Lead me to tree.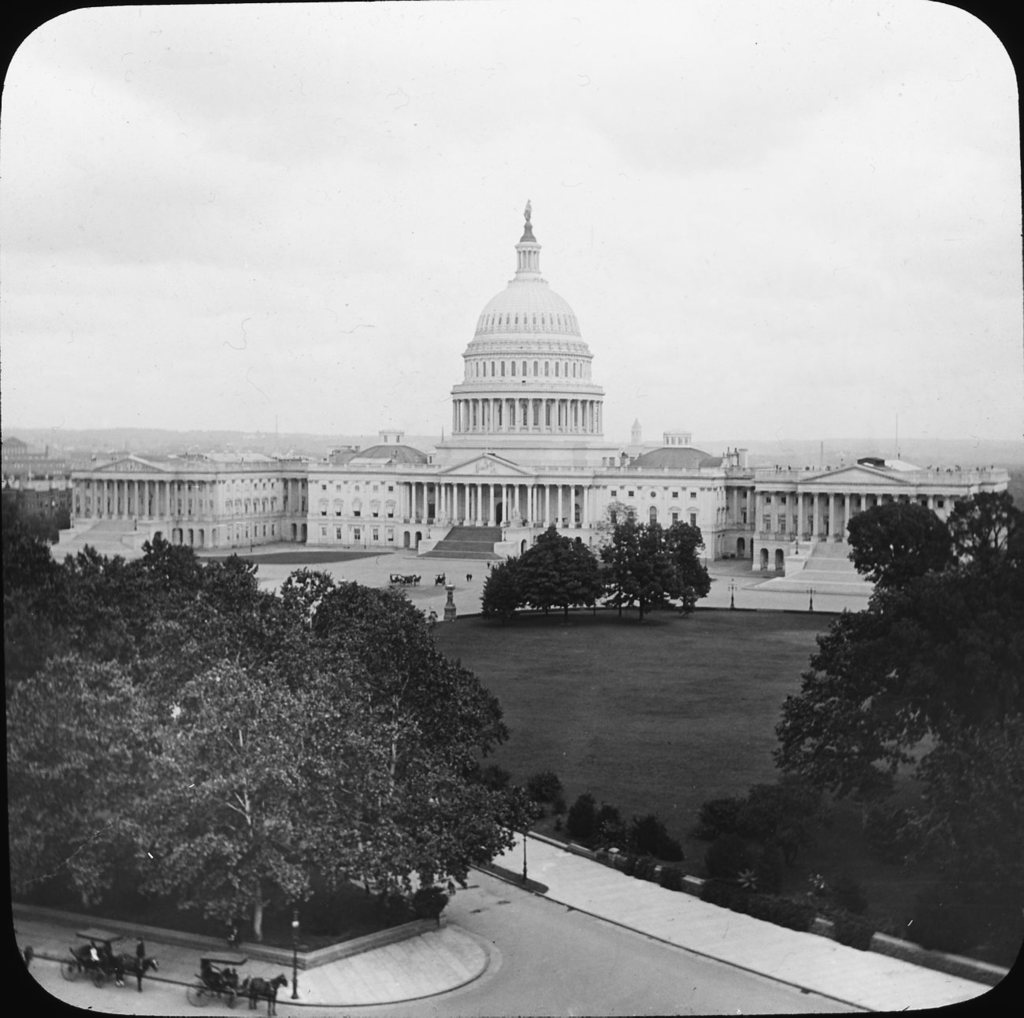
Lead to region(688, 772, 842, 928).
